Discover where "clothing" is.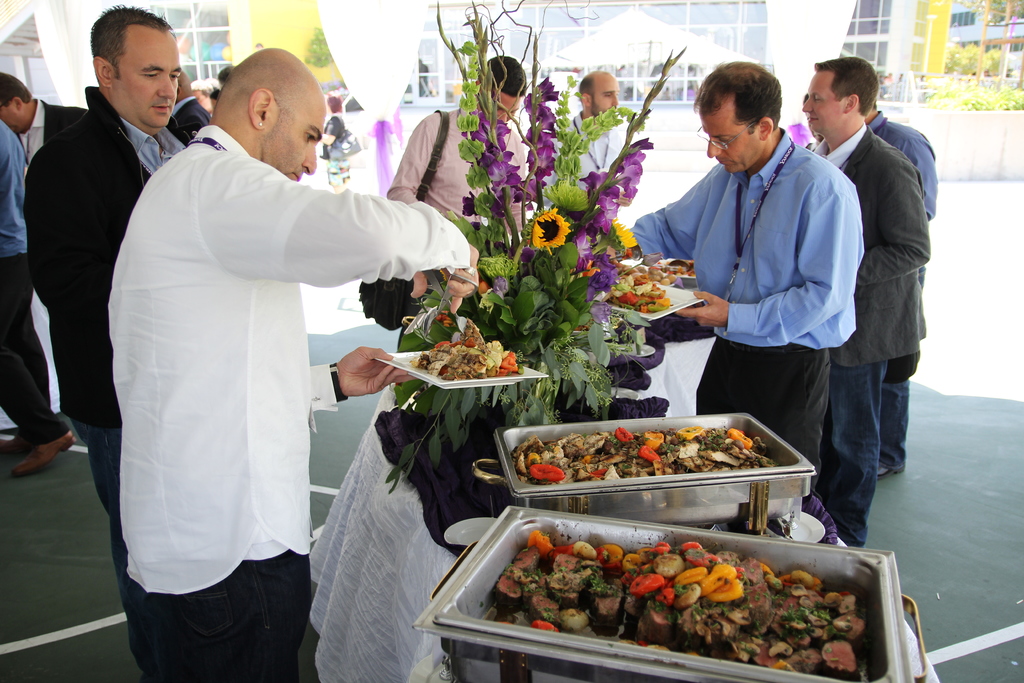
Discovered at pyautogui.locateOnScreen(166, 89, 215, 151).
